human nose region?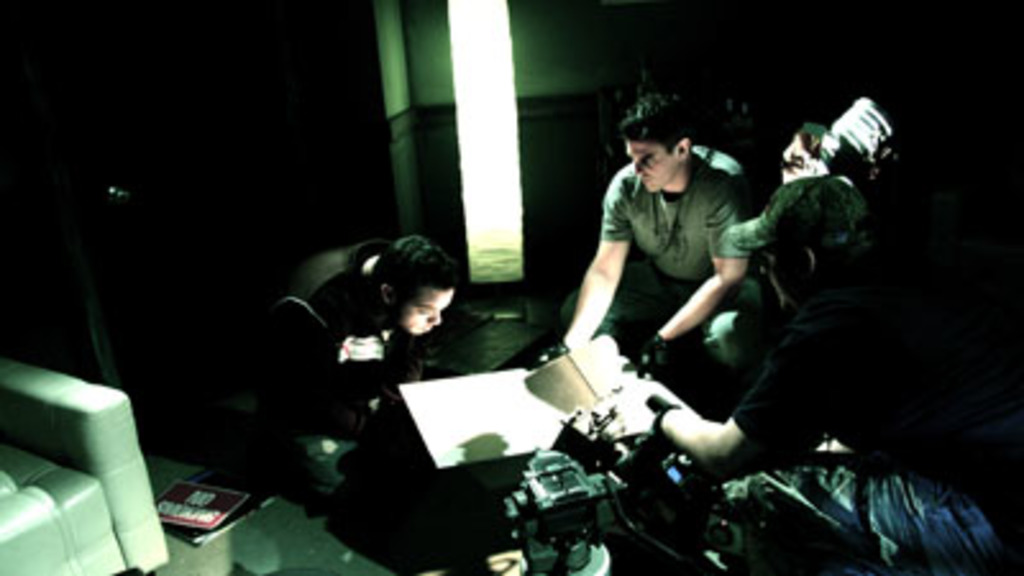
box=[422, 310, 443, 325]
